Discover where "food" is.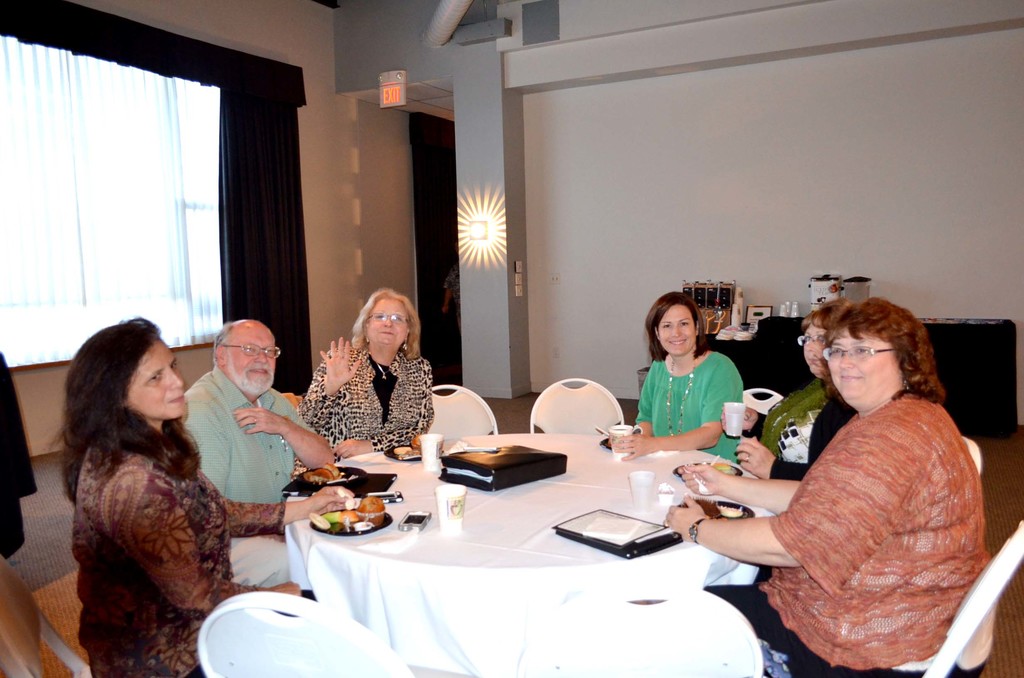
Discovered at (x1=355, y1=496, x2=383, y2=526).
